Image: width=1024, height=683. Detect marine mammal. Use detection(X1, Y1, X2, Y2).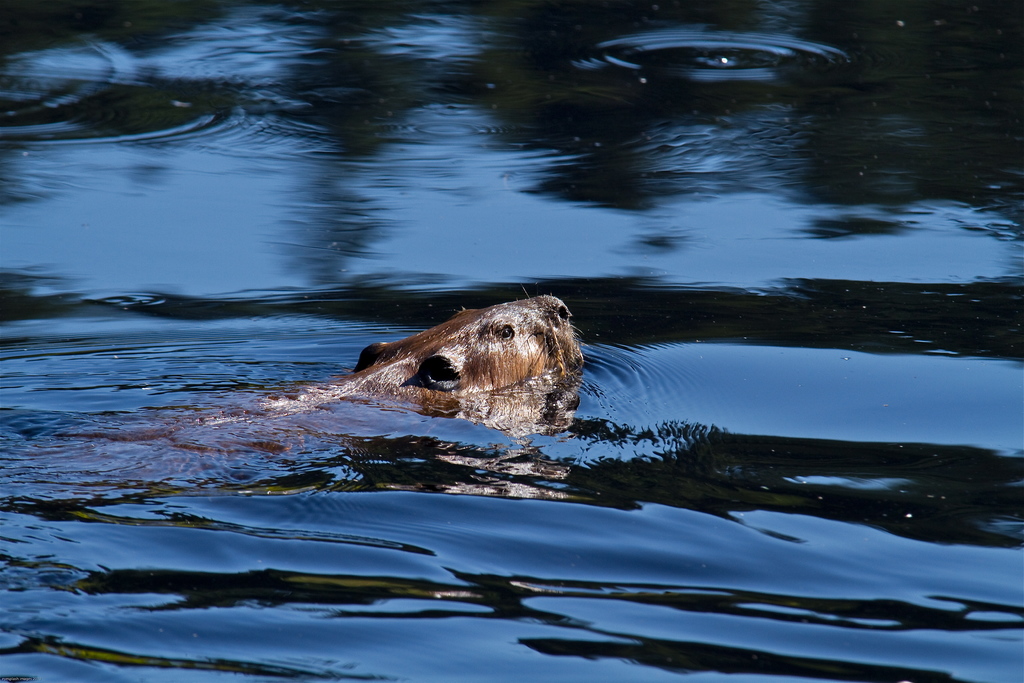
detection(69, 286, 582, 470).
